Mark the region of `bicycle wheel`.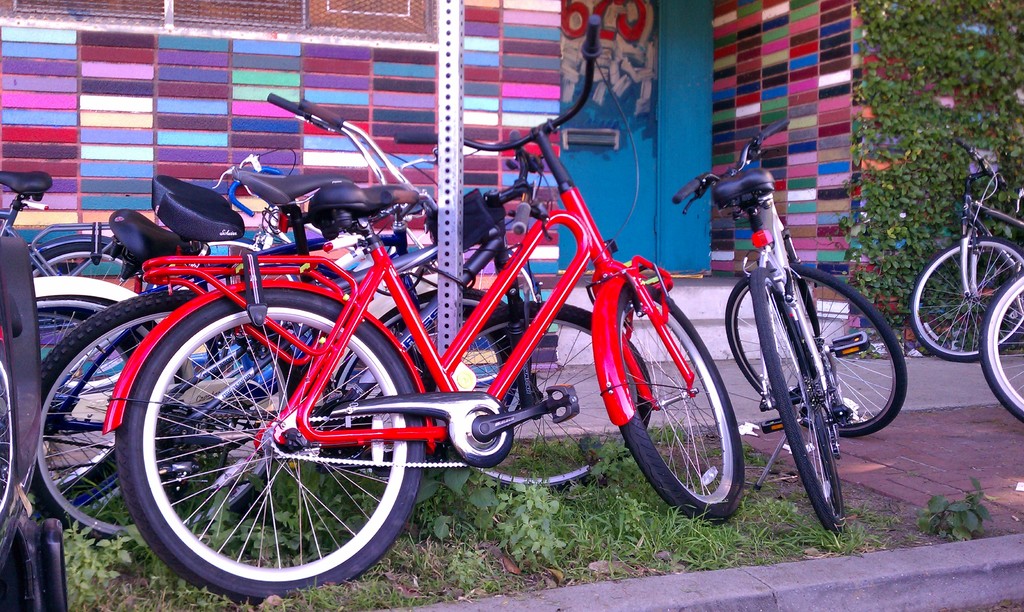
Region: 31, 286, 282, 545.
